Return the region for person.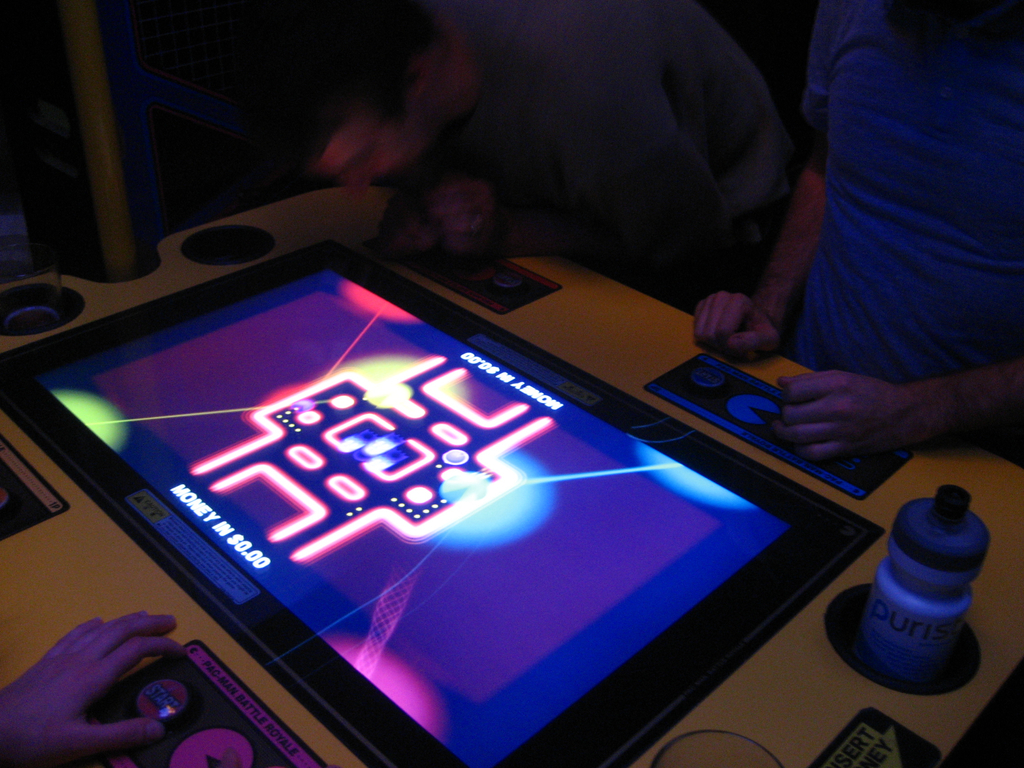
bbox=(704, 0, 1011, 484).
